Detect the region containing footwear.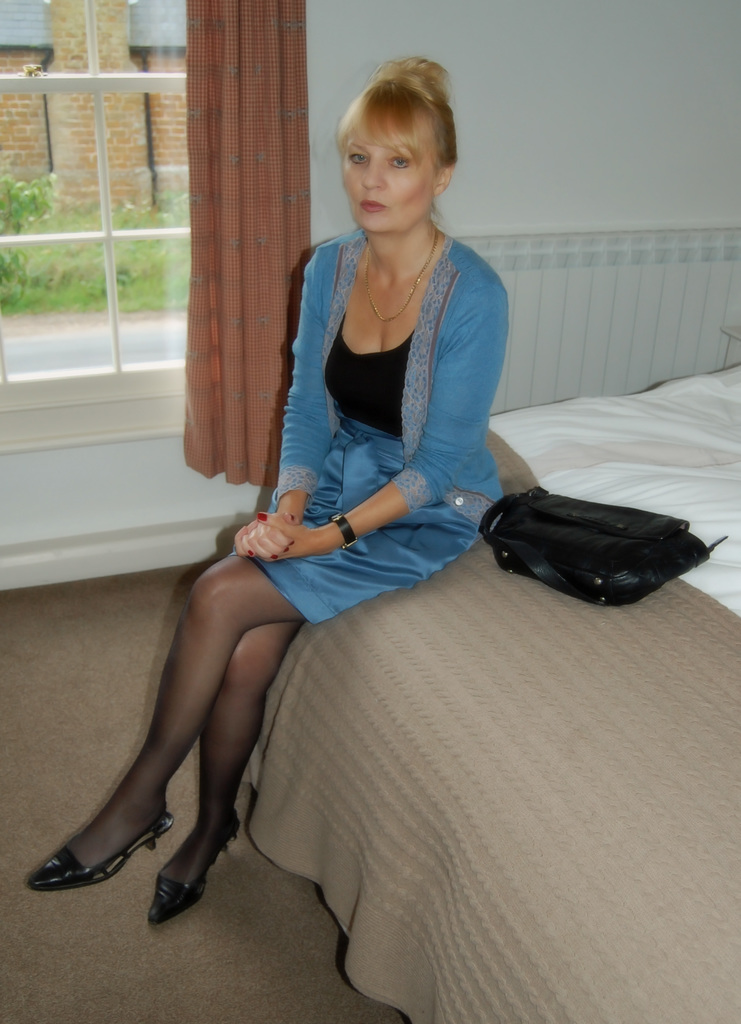
(24,809,175,886).
